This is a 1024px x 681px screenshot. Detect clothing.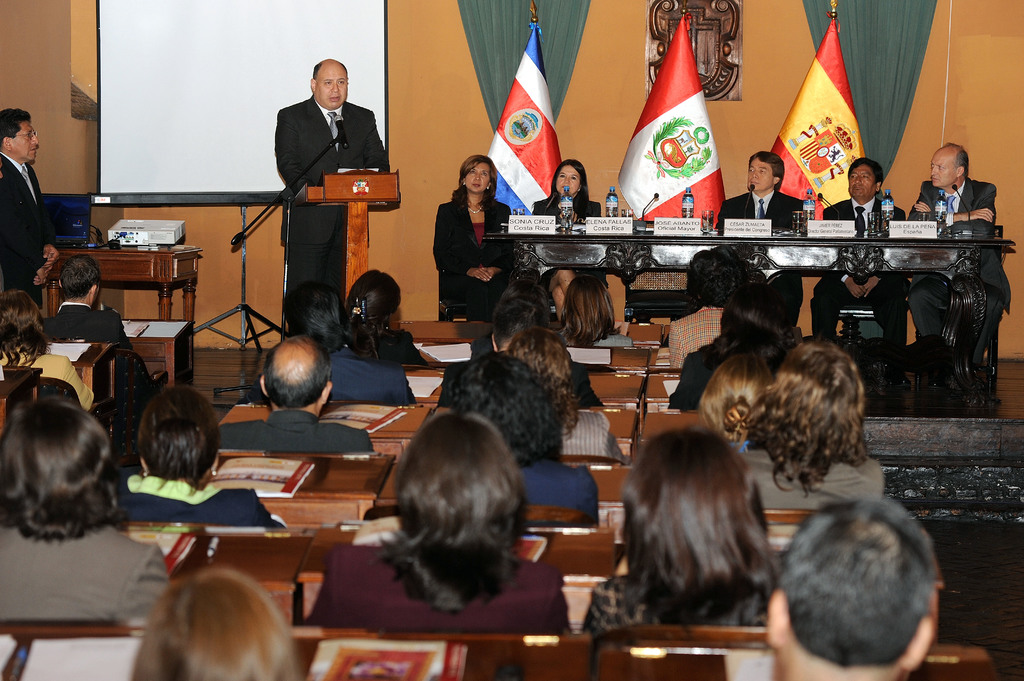
[left=719, top=191, right=810, bottom=324].
